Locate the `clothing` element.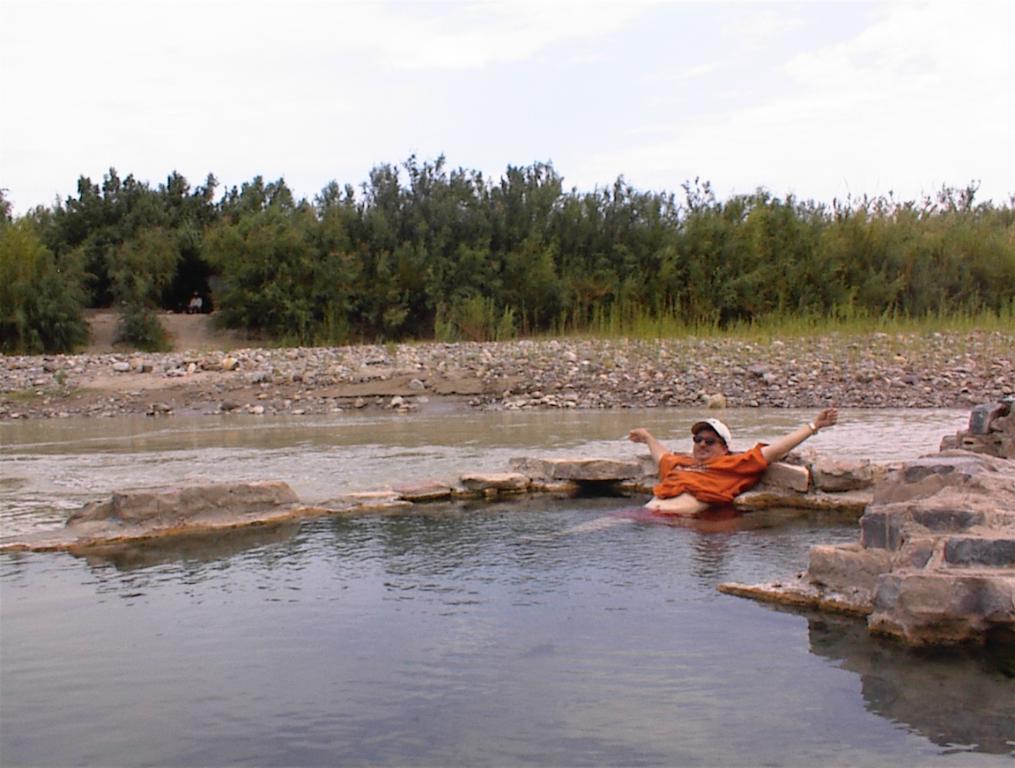
Element bbox: <bbox>662, 436, 782, 521</bbox>.
